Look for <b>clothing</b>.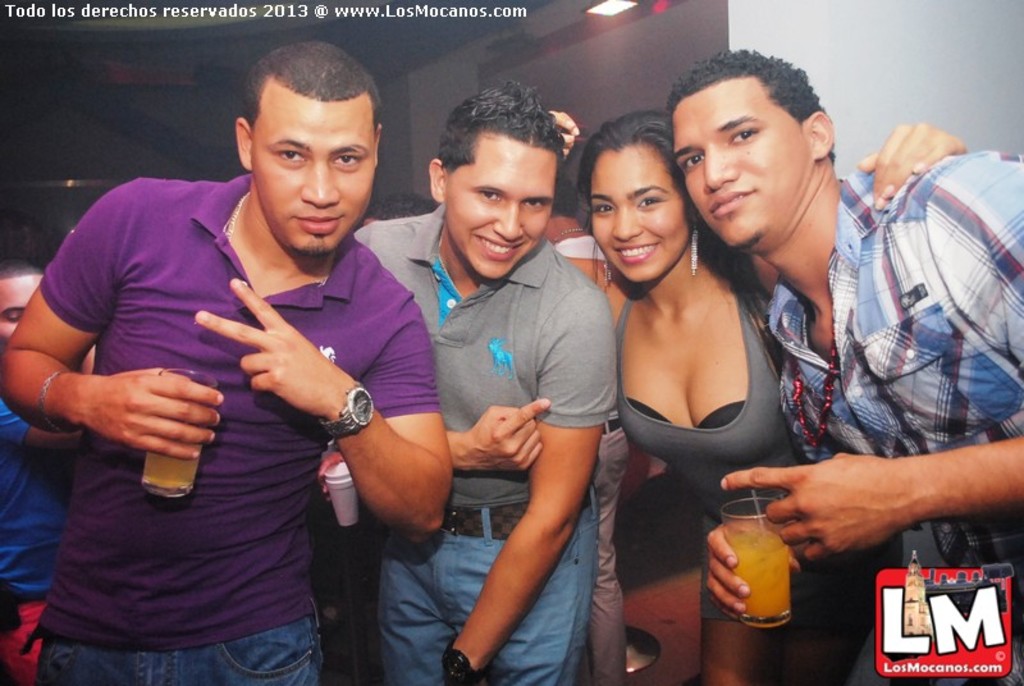
Found: detection(616, 262, 801, 627).
